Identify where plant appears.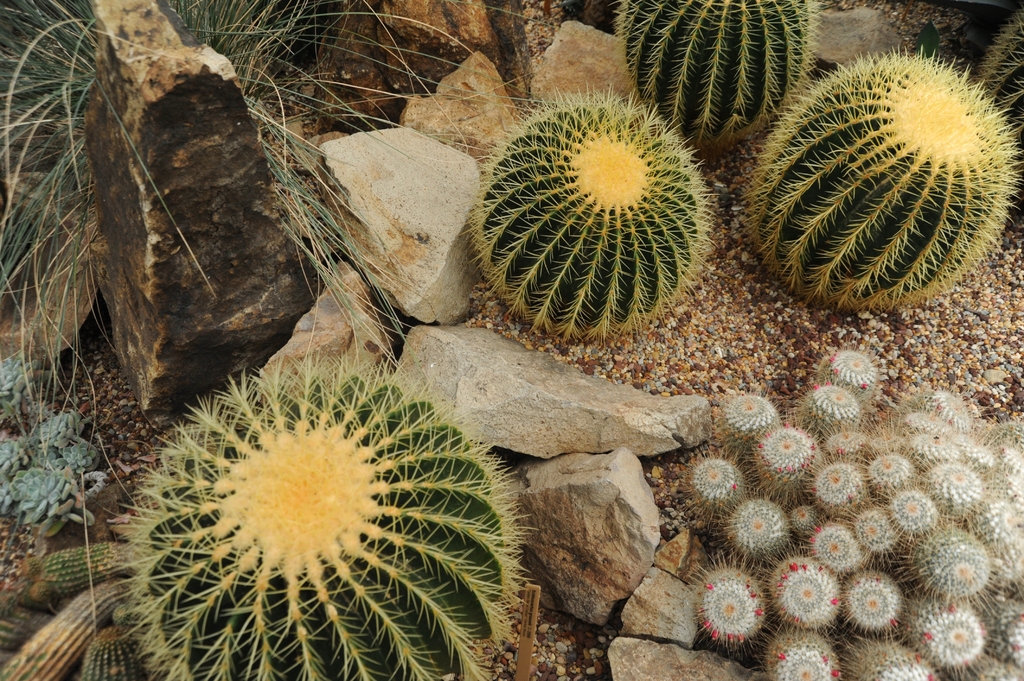
Appears at [left=0, top=573, right=132, bottom=680].
